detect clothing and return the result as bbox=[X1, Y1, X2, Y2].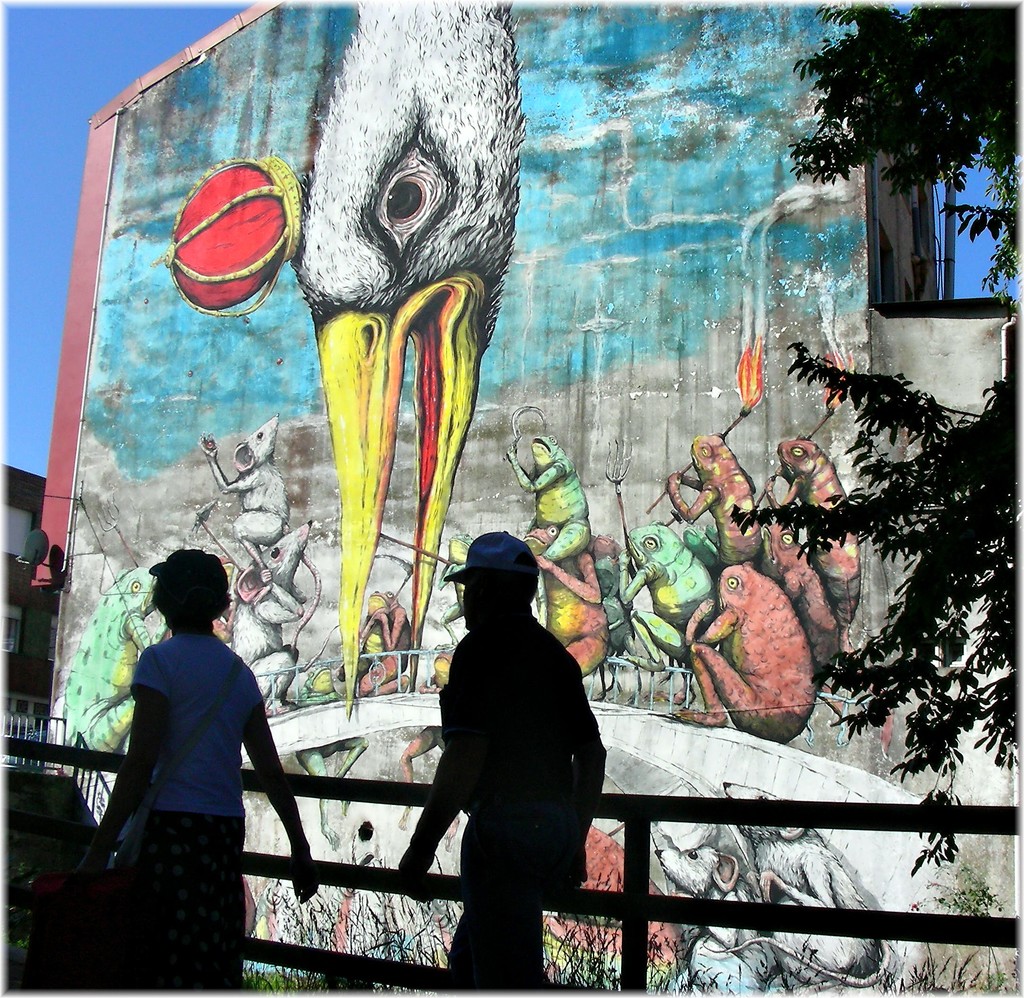
bbox=[420, 612, 611, 997].
